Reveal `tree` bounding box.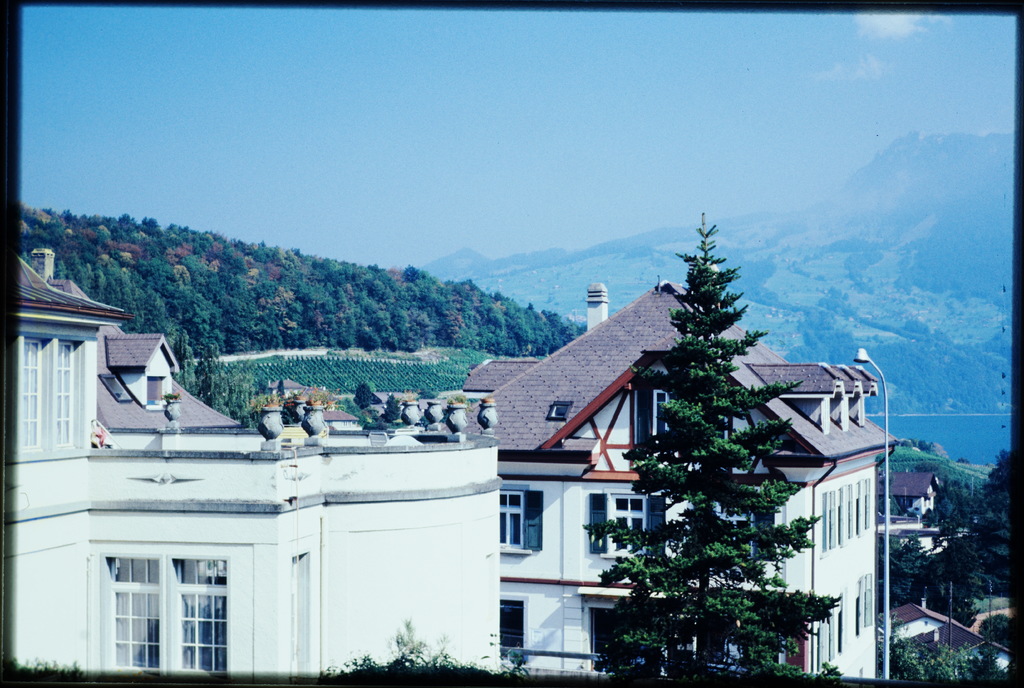
Revealed: Rect(304, 615, 540, 687).
